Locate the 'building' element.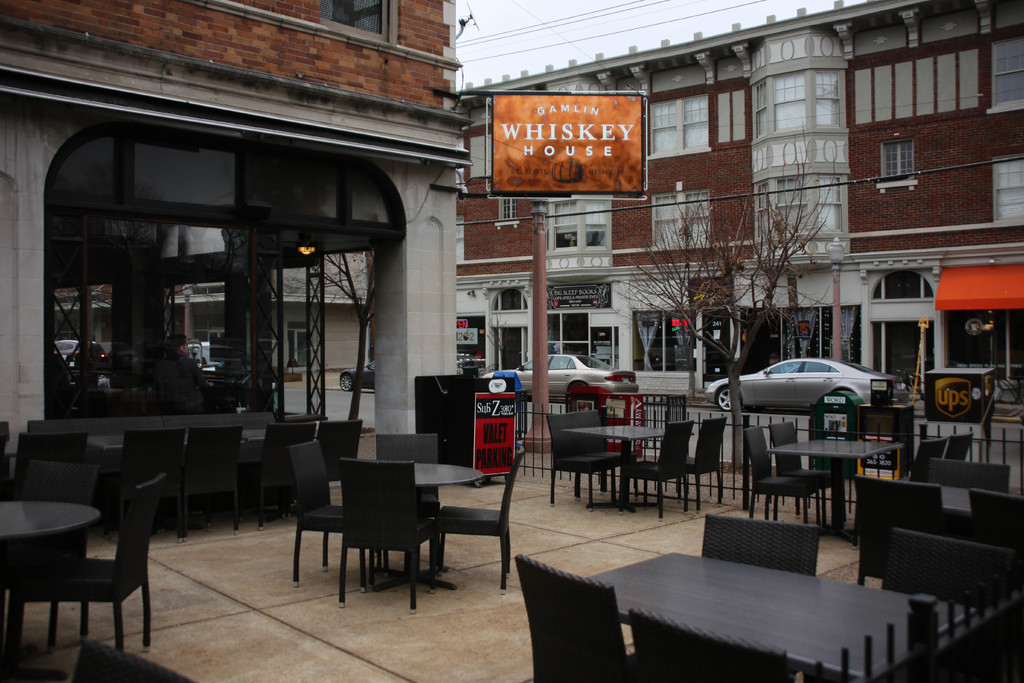
Element bbox: box(452, 0, 1023, 443).
